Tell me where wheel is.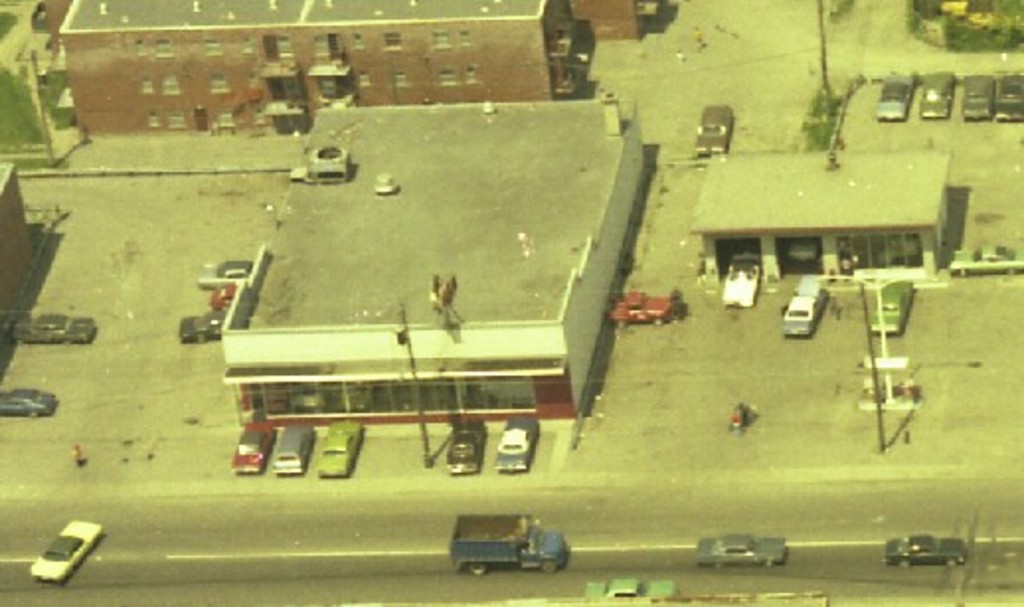
wheel is at <region>897, 562, 909, 571</region>.
